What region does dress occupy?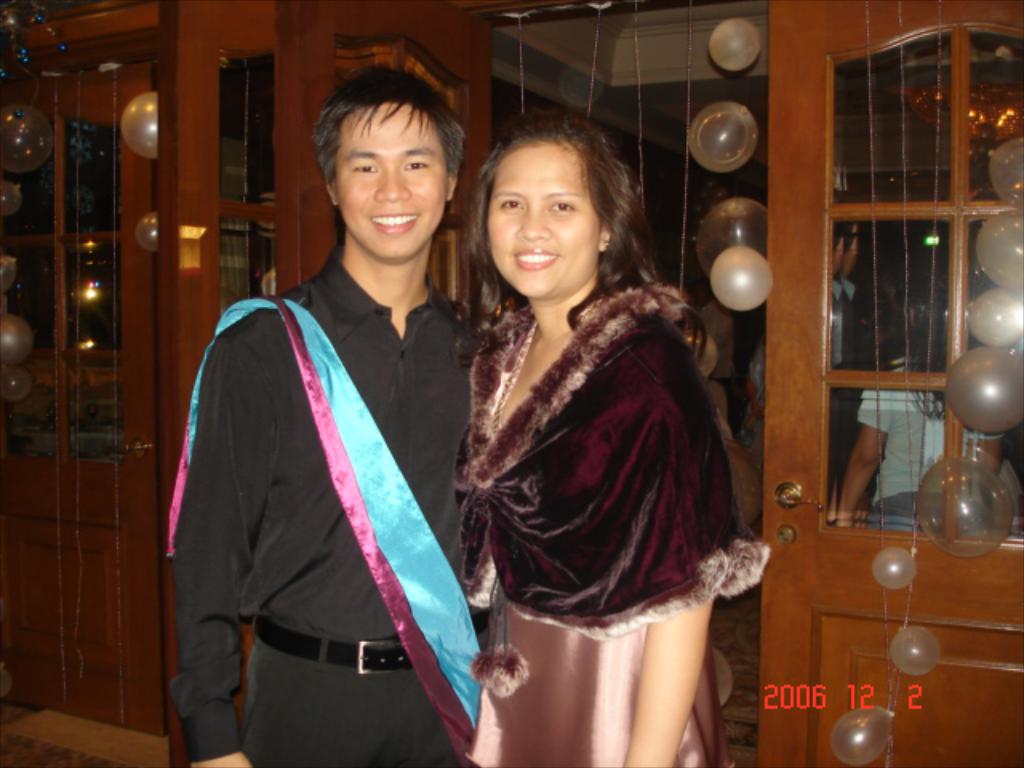
(464, 322, 702, 766).
